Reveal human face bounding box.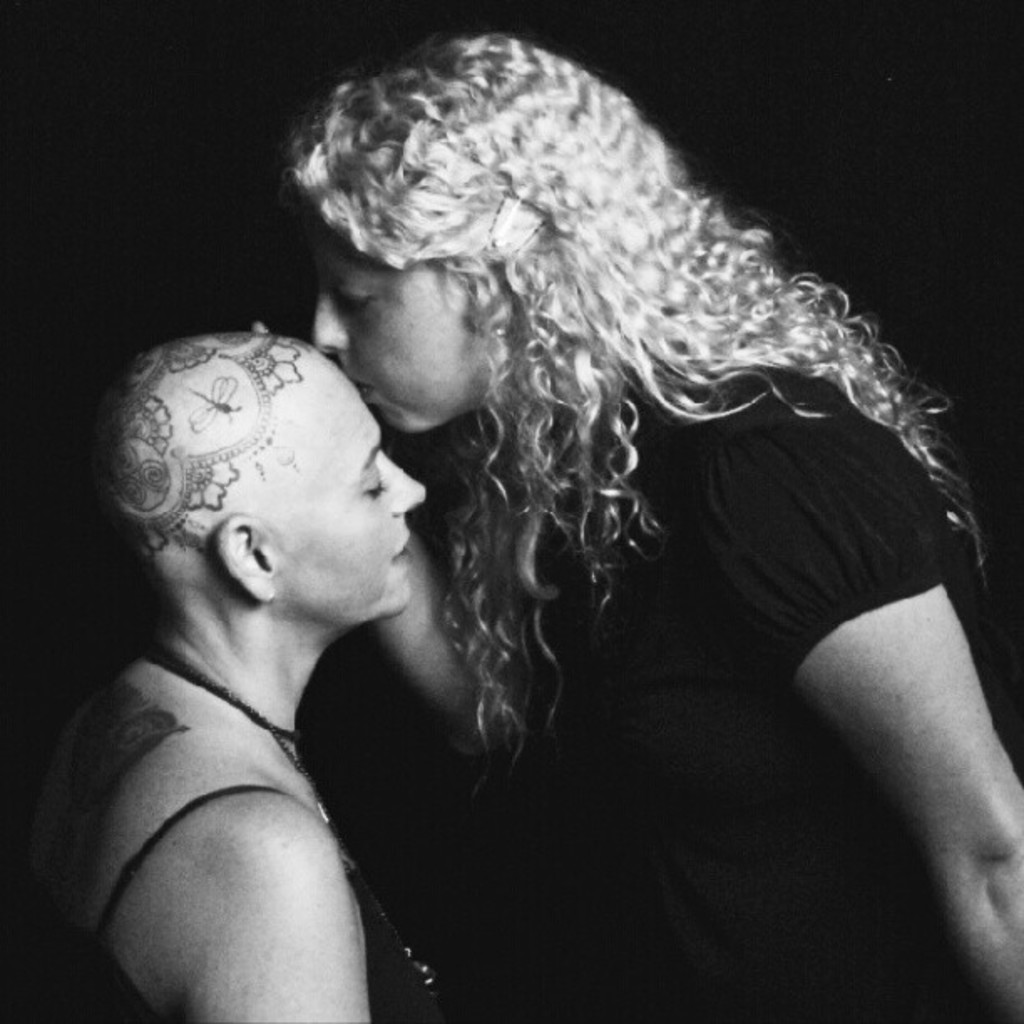
Revealed: bbox=[261, 361, 427, 624].
